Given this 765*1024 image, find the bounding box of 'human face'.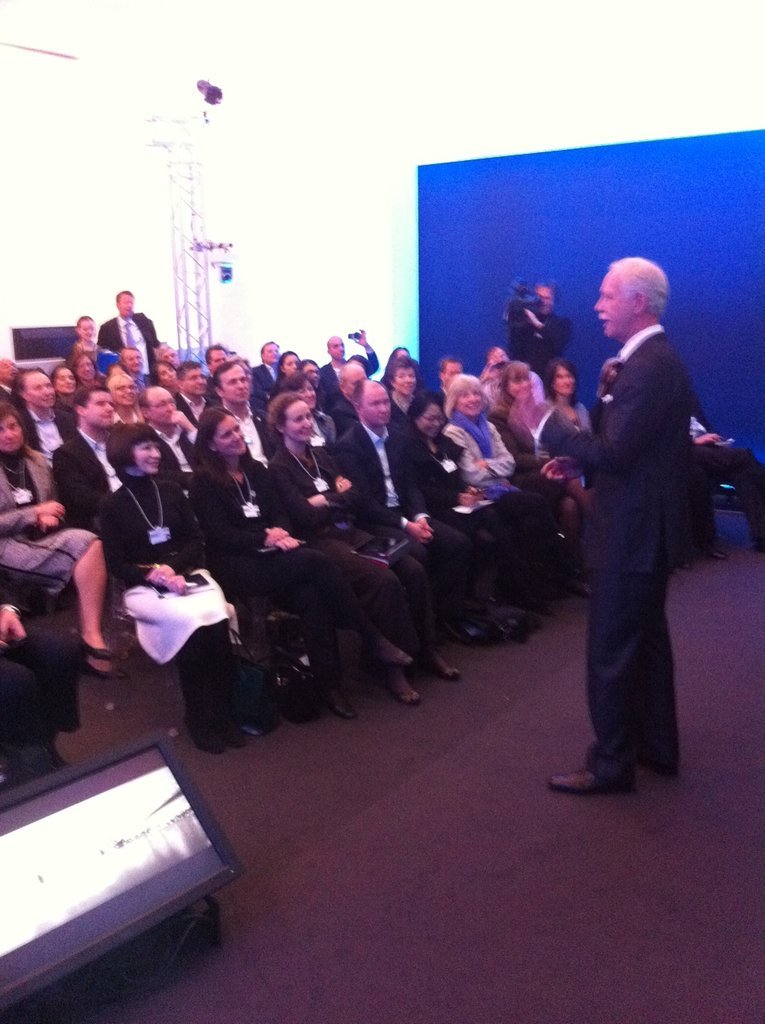
{"left": 108, "top": 372, "right": 131, "bottom": 405}.
